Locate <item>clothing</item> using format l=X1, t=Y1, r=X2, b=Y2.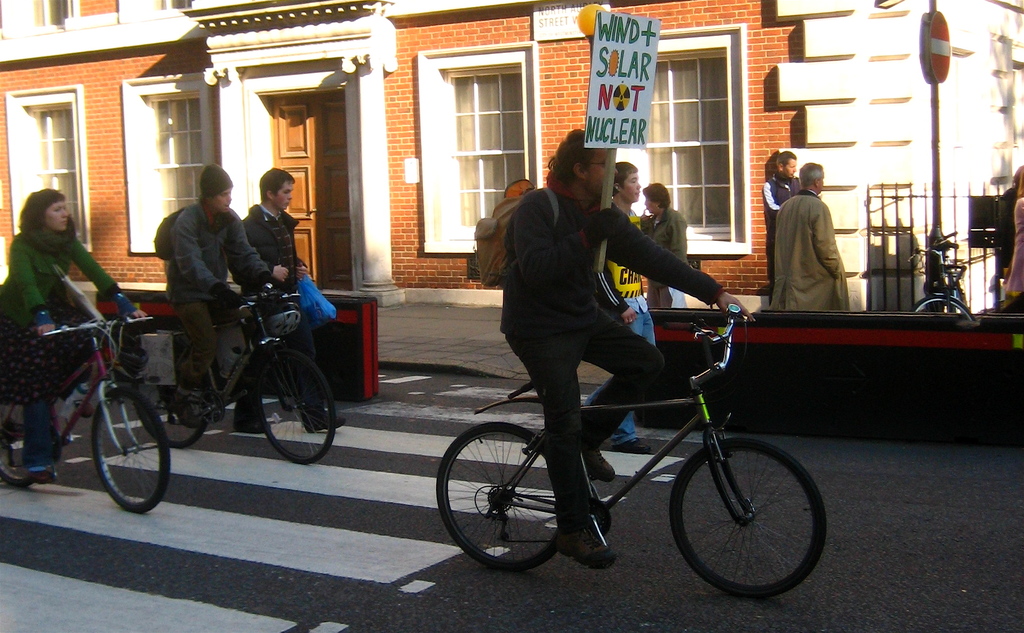
l=764, t=164, r=858, b=317.
